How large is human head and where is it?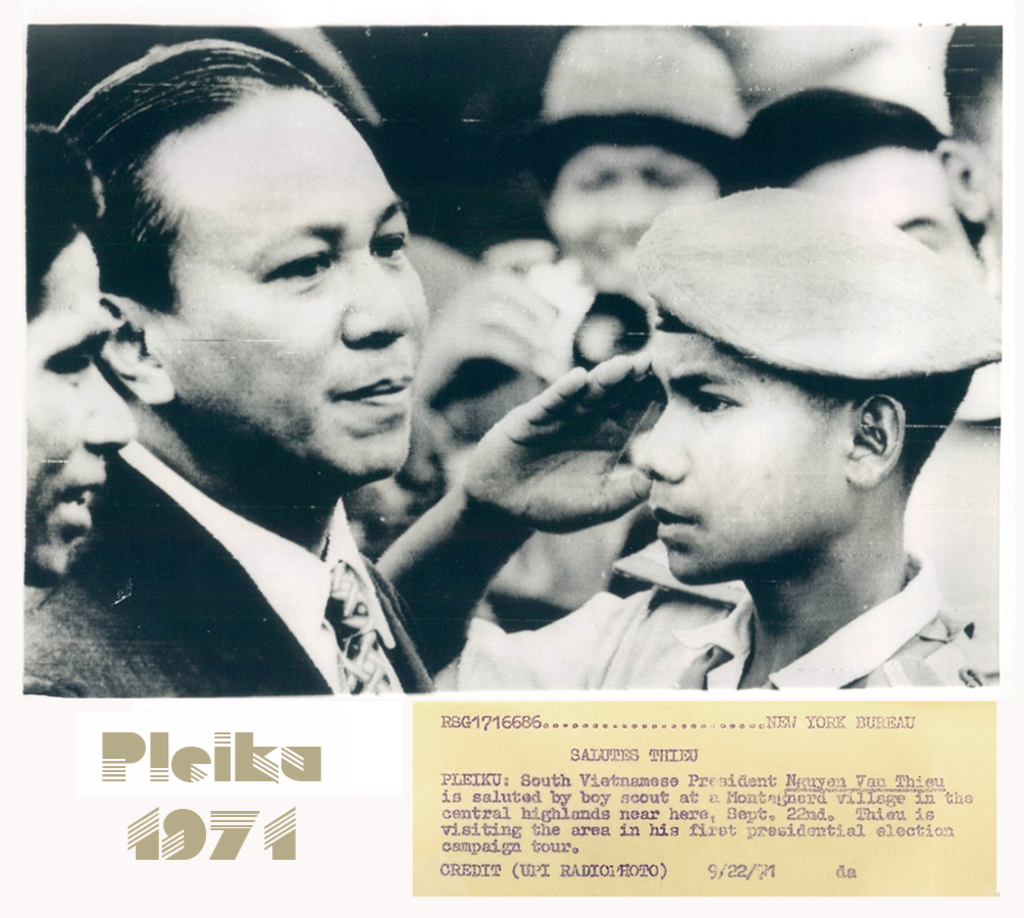
Bounding box: pyautogui.locateOnScreen(20, 126, 136, 589).
